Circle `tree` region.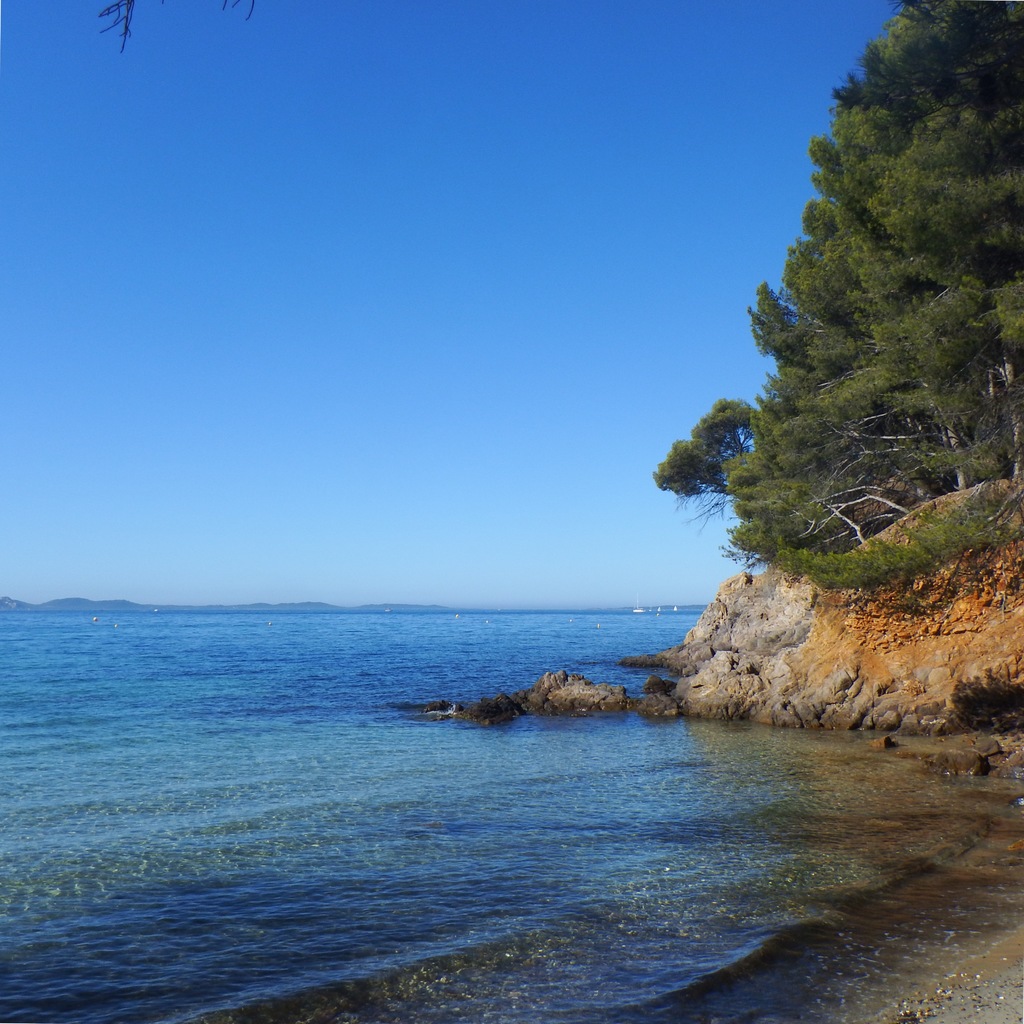
Region: box=[721, 368, 919, 566].
